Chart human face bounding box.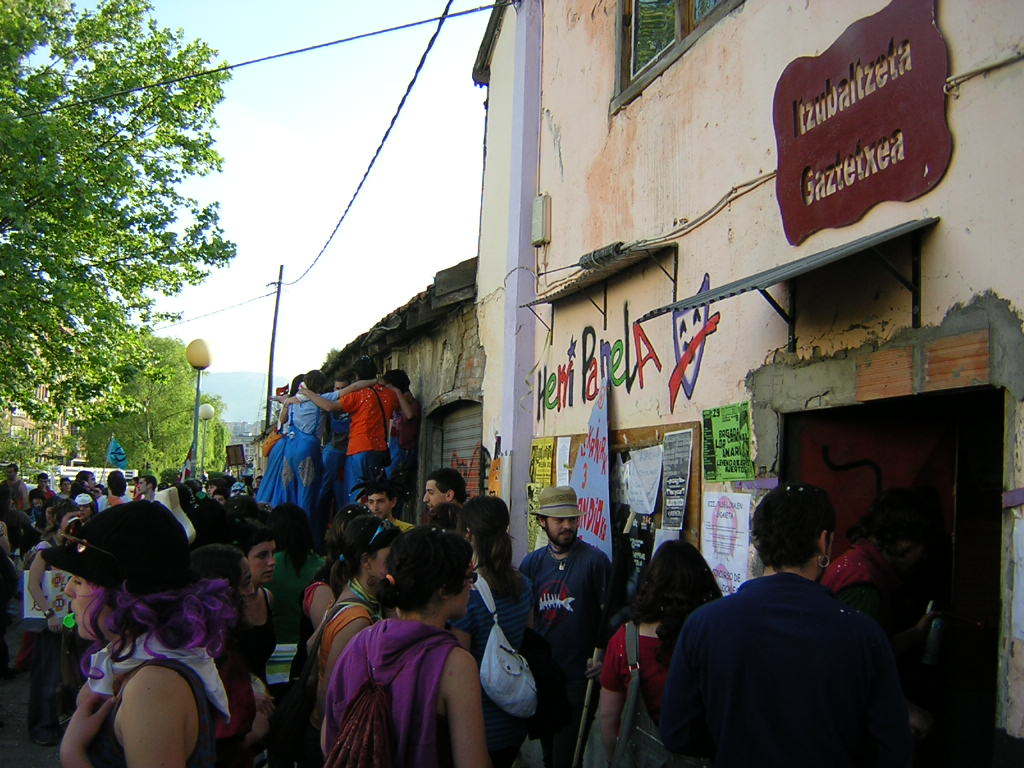
Charted: [139,482,144,492].
